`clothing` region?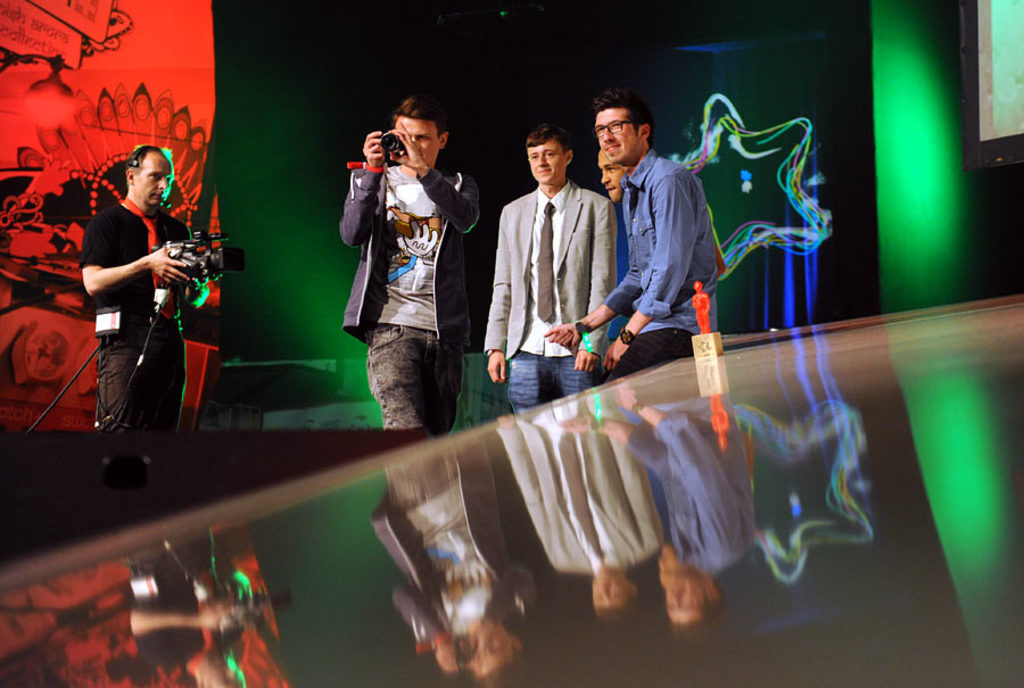
<bbox>341, 163, 473, 437</bbox>
